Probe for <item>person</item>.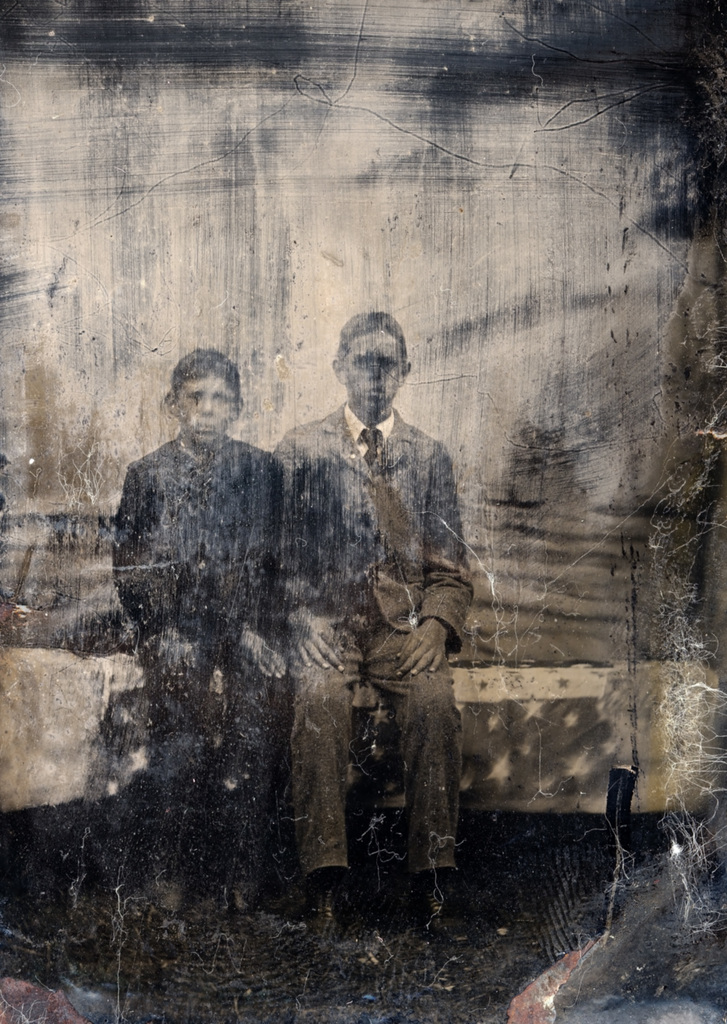
Probe result: [x1=277, y1=312, x2=471, y2=942].
